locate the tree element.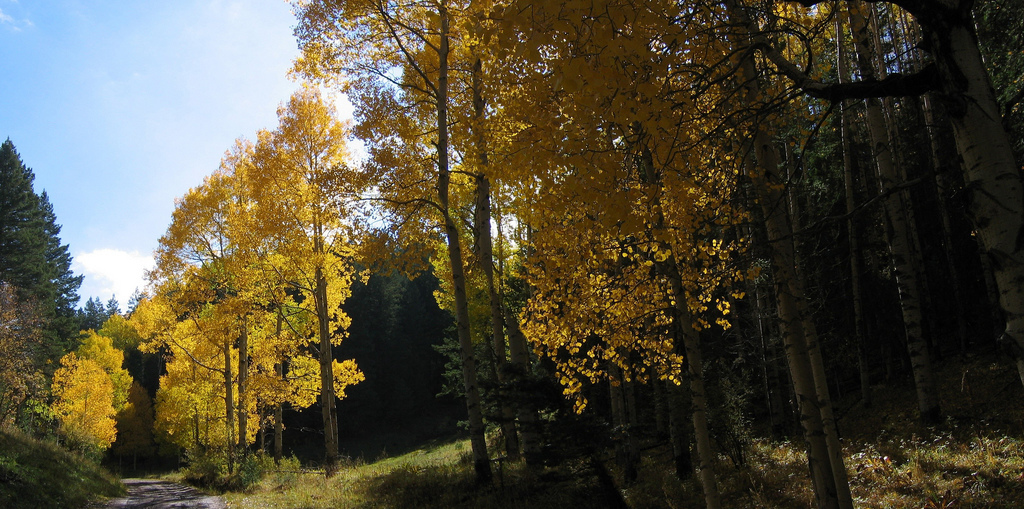
Element bbox: <box>259,84,376,483</box>.
